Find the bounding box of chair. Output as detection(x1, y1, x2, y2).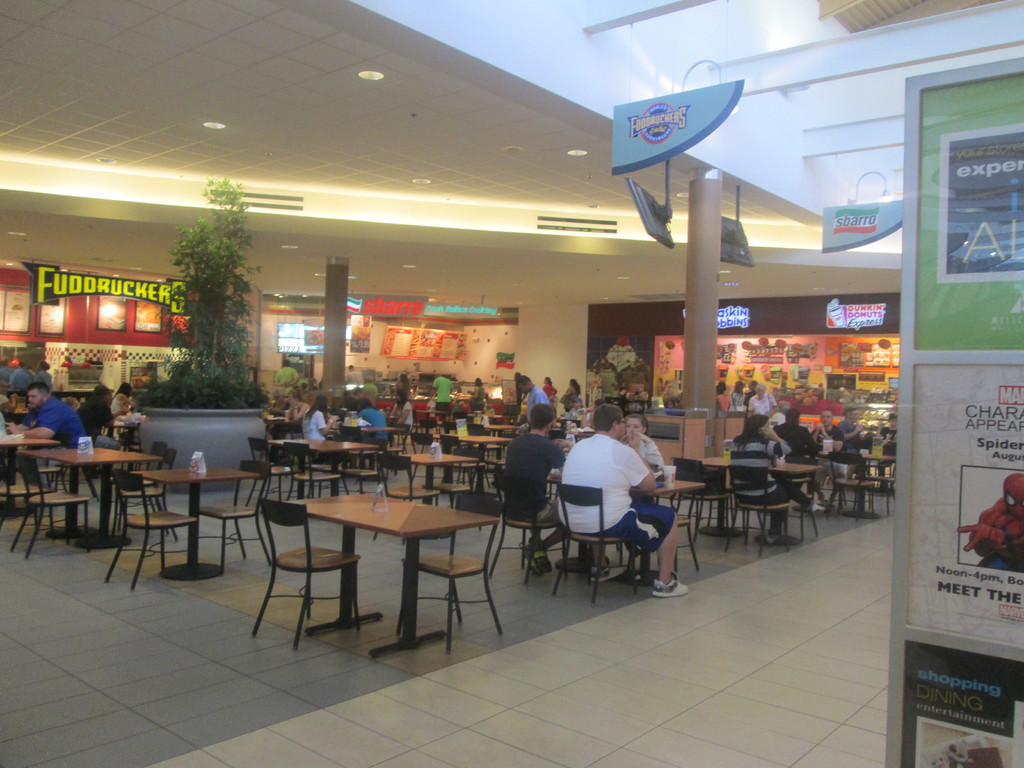
detection(247, 436, 300, 505).
